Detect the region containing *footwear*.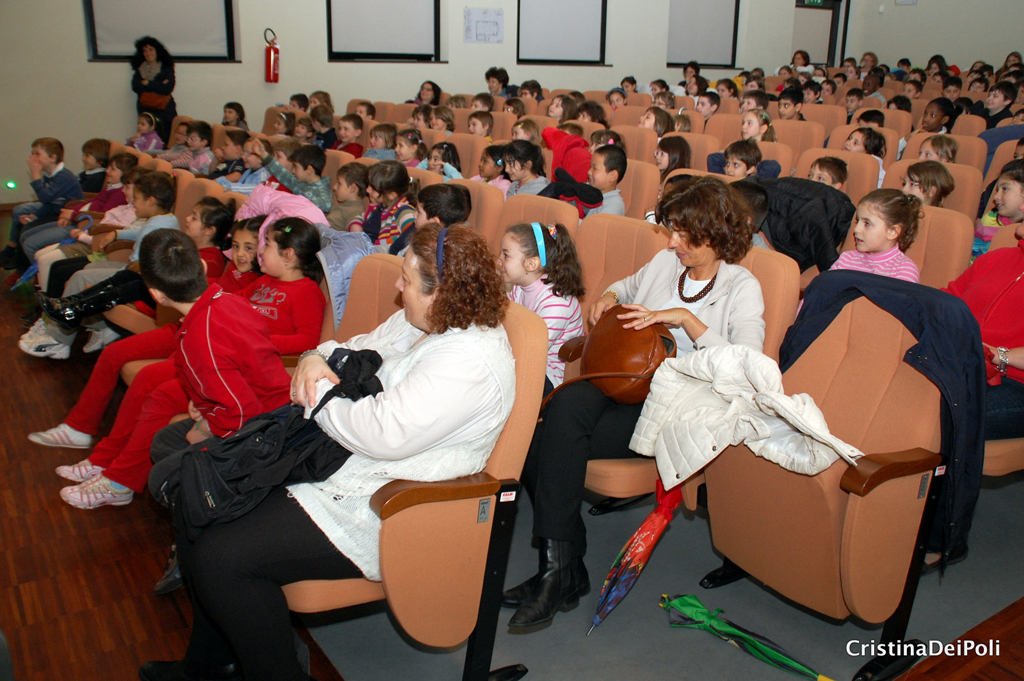
<bbox>505, 540, 590, 630</bbox>.
